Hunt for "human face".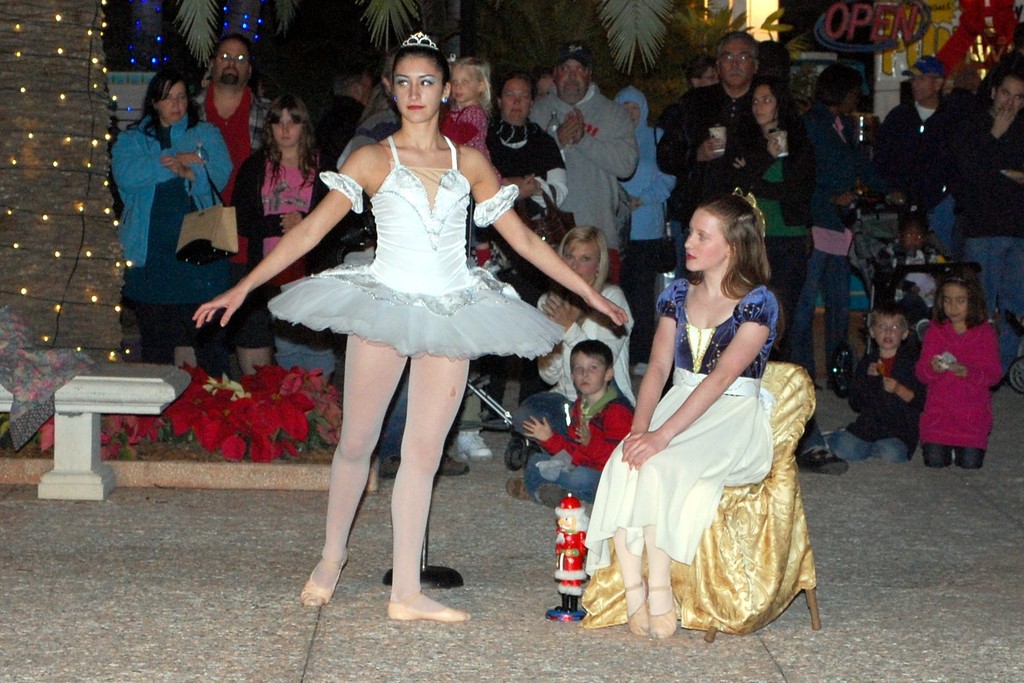
Hunted down at crop(397, 58, 444, 125).
